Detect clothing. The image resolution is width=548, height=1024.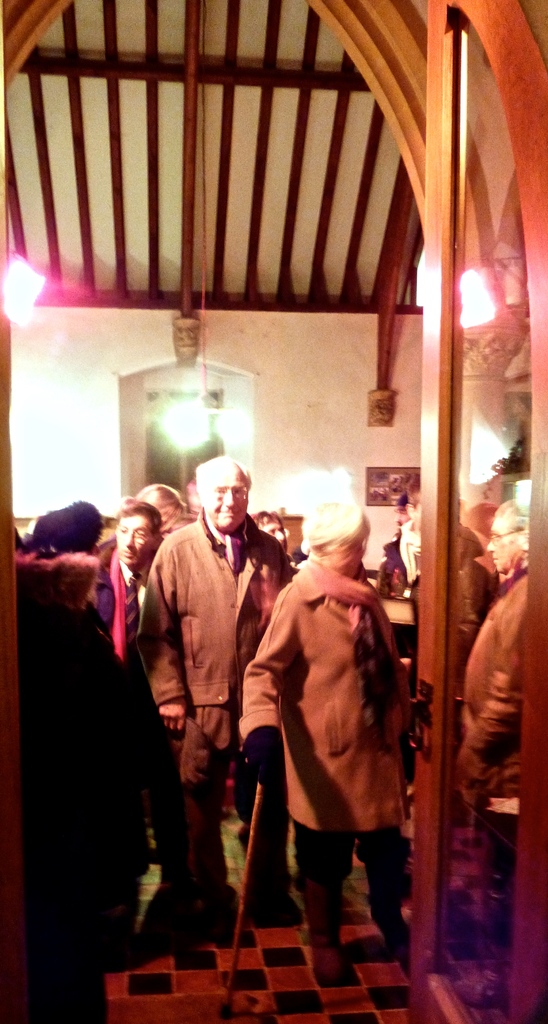
bbox=(139, 515, 305, 790).
